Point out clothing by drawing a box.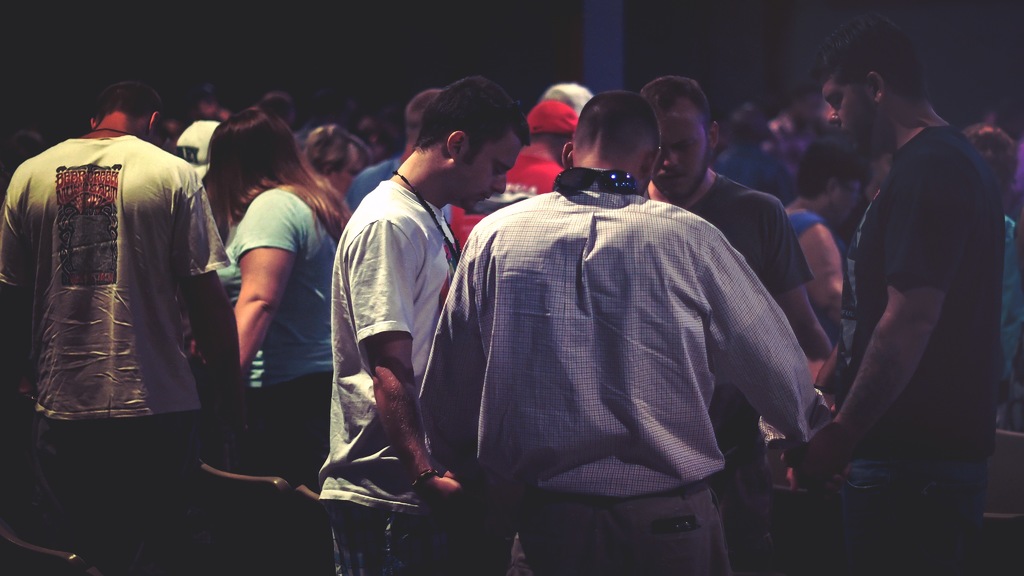
bbox=[8, 124, 215, 575].
